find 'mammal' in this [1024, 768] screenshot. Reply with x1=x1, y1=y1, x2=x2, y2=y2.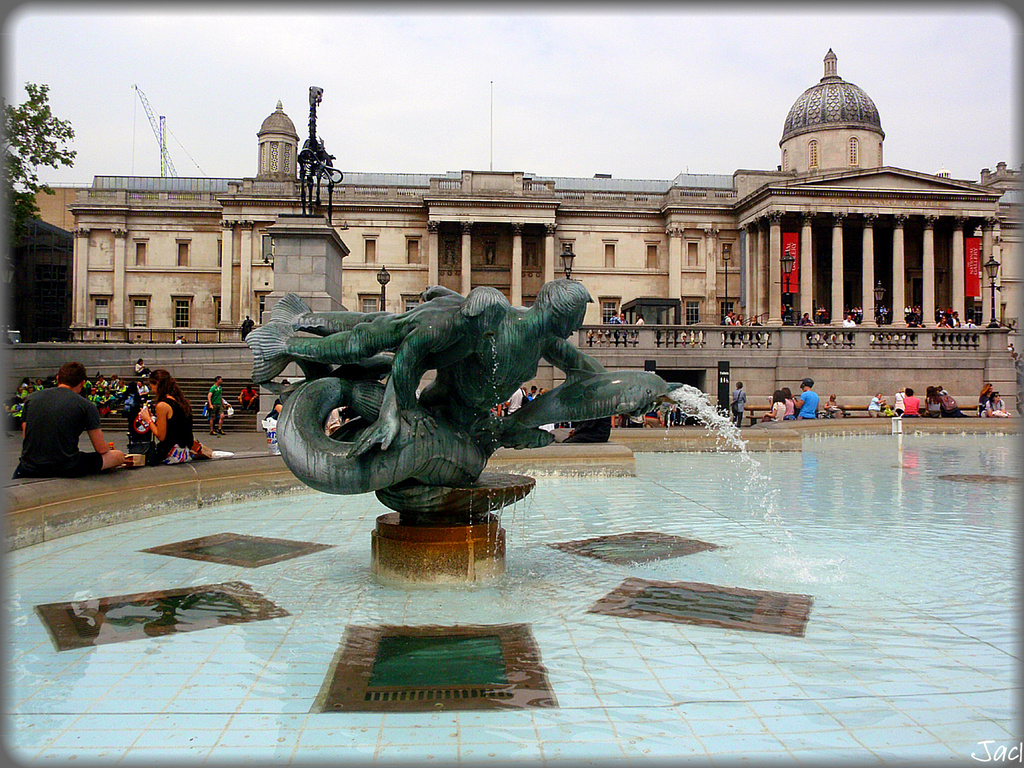
x1=269, y1=275, x2=602, y2=429.
